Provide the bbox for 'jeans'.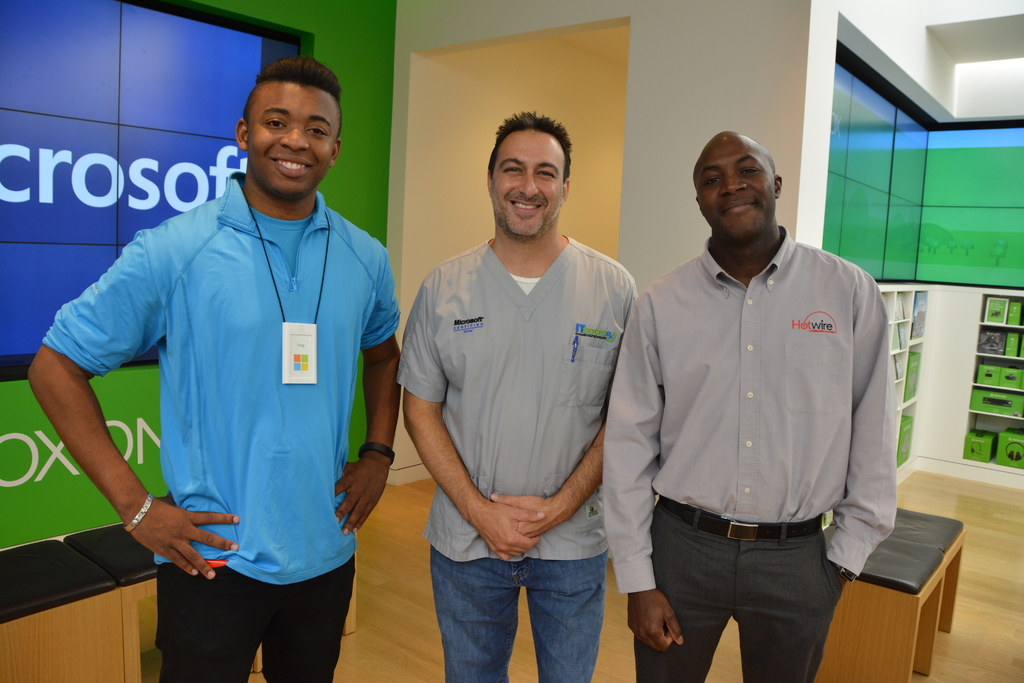
left=625, top=511, right=844, bottom=682.
